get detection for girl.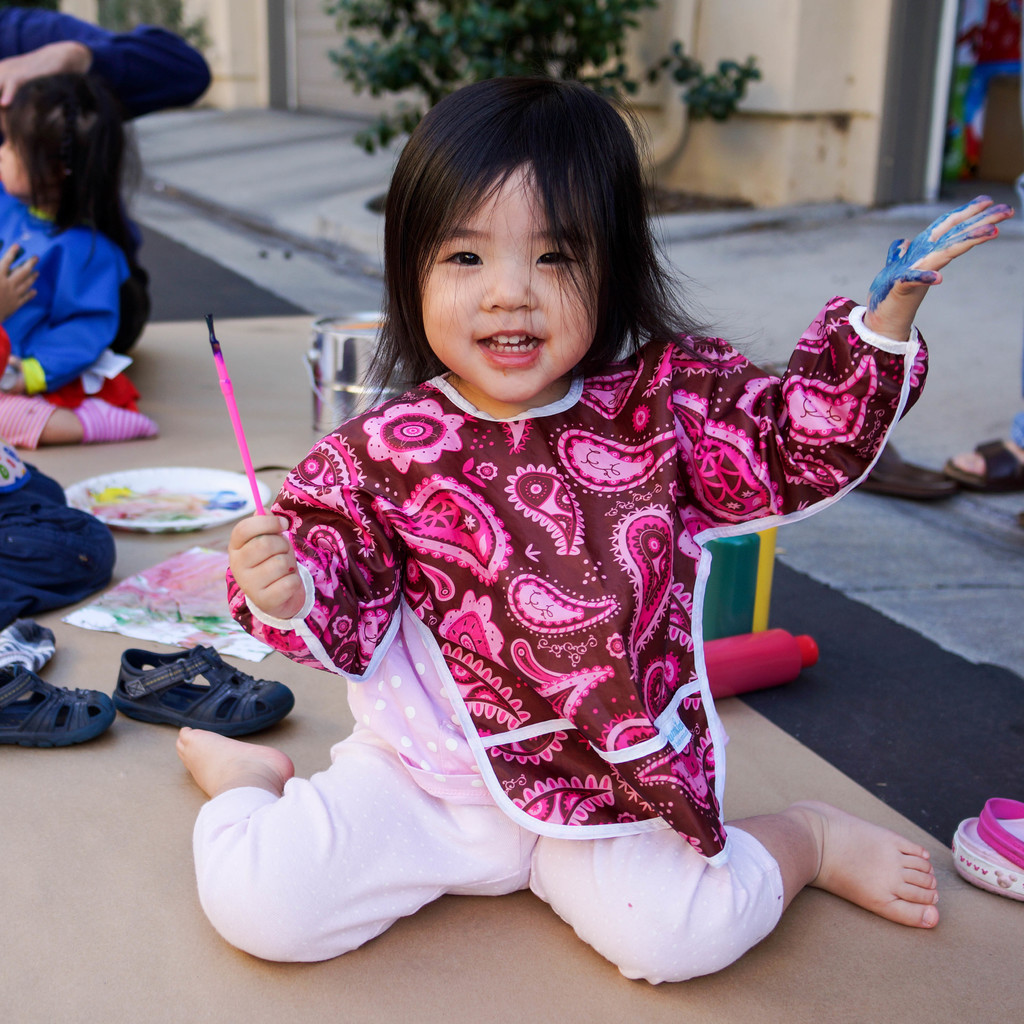
Detection: 177,80,1012,986.
